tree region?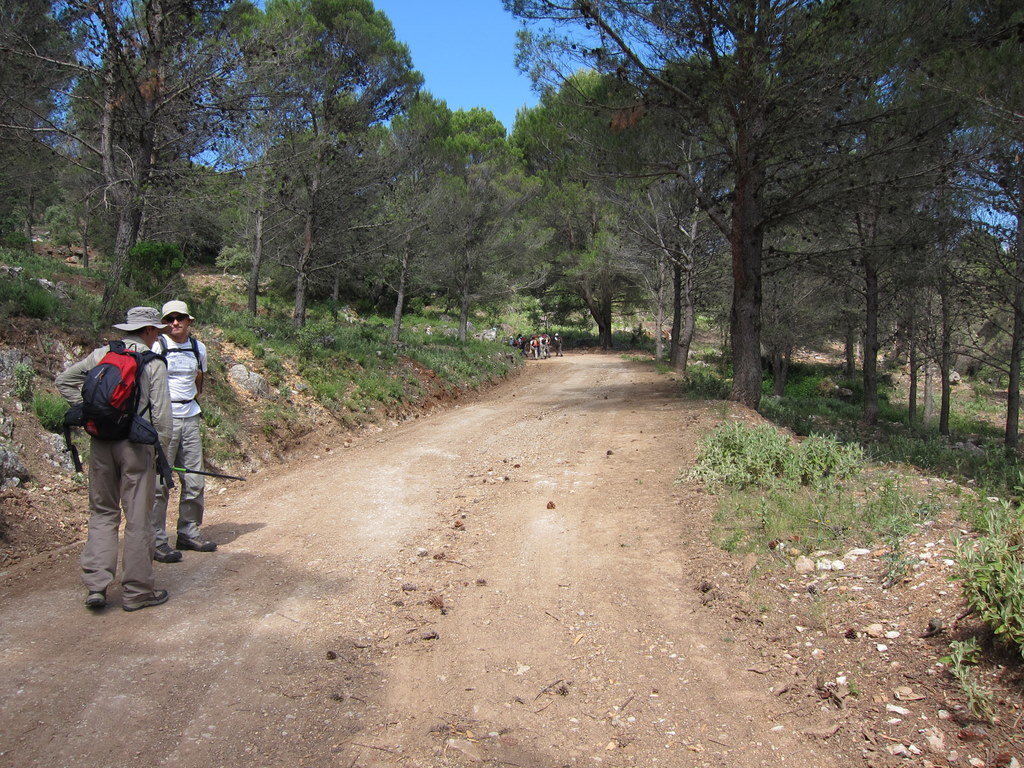
{"left": 0, "top": 0, "right": 85, "bottom": 254}
